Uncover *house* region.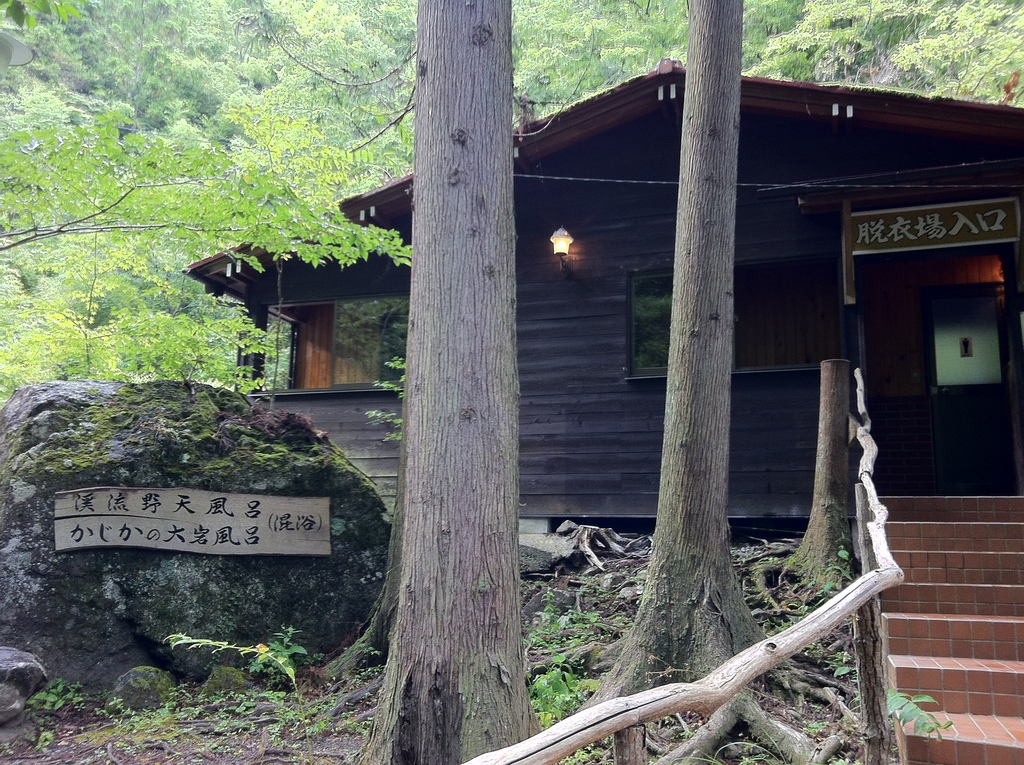
Uncovered: locate(181, 59, 1021, 764).
